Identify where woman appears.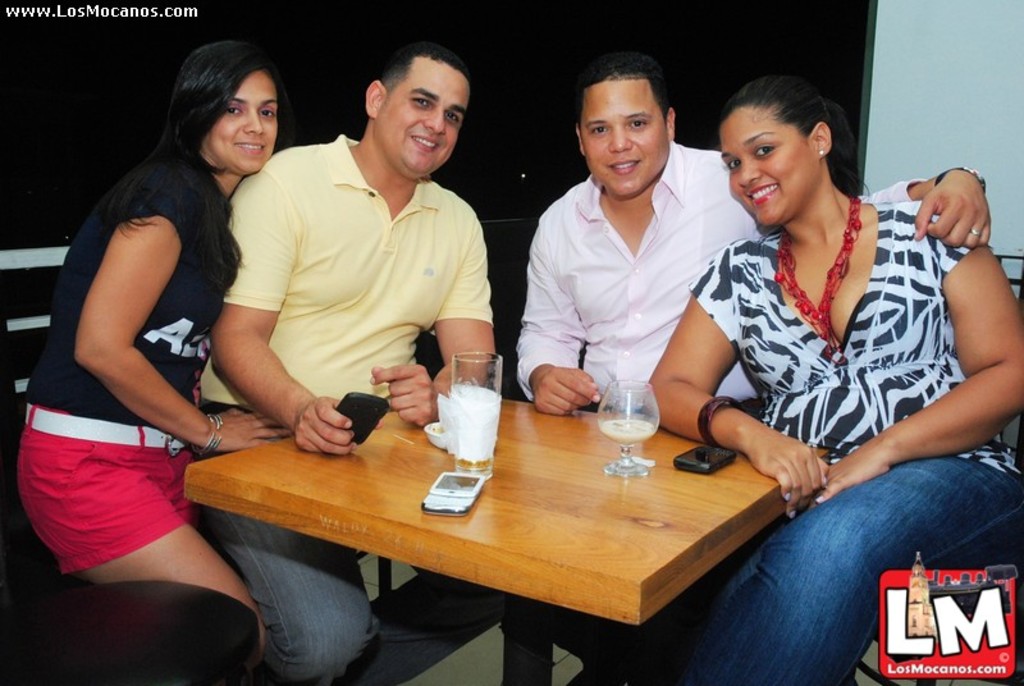
Appears at l=634, t=83, r=1023, b=685.
